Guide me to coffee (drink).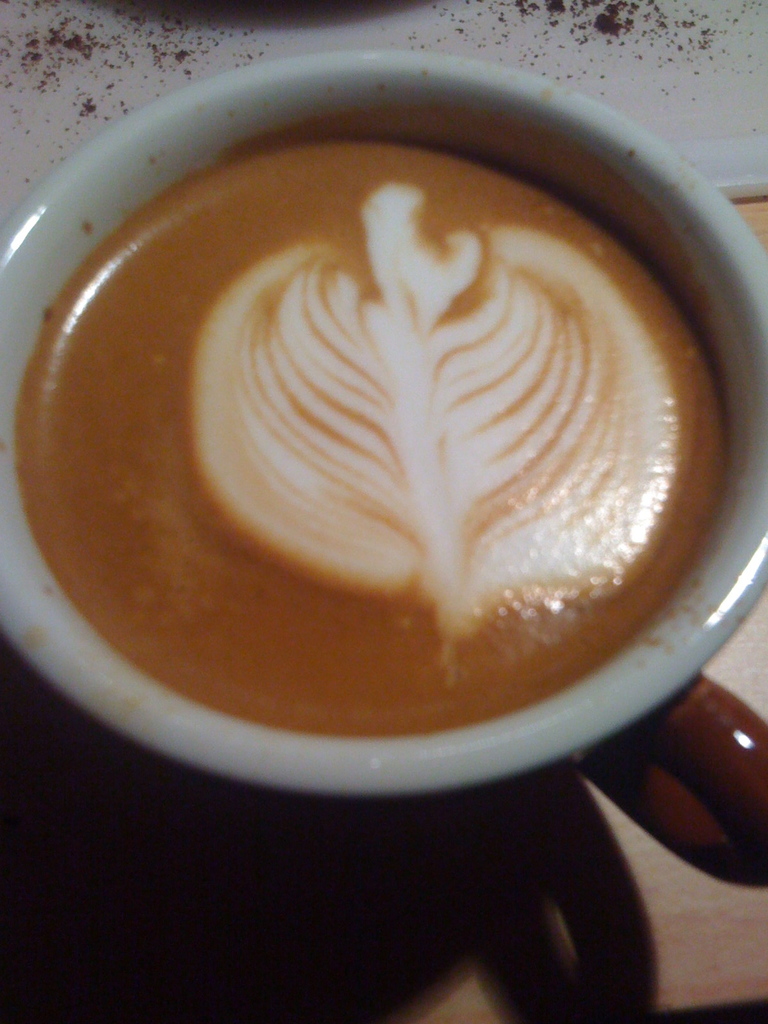
Guidance: locate(14, 58, 767, 884).
